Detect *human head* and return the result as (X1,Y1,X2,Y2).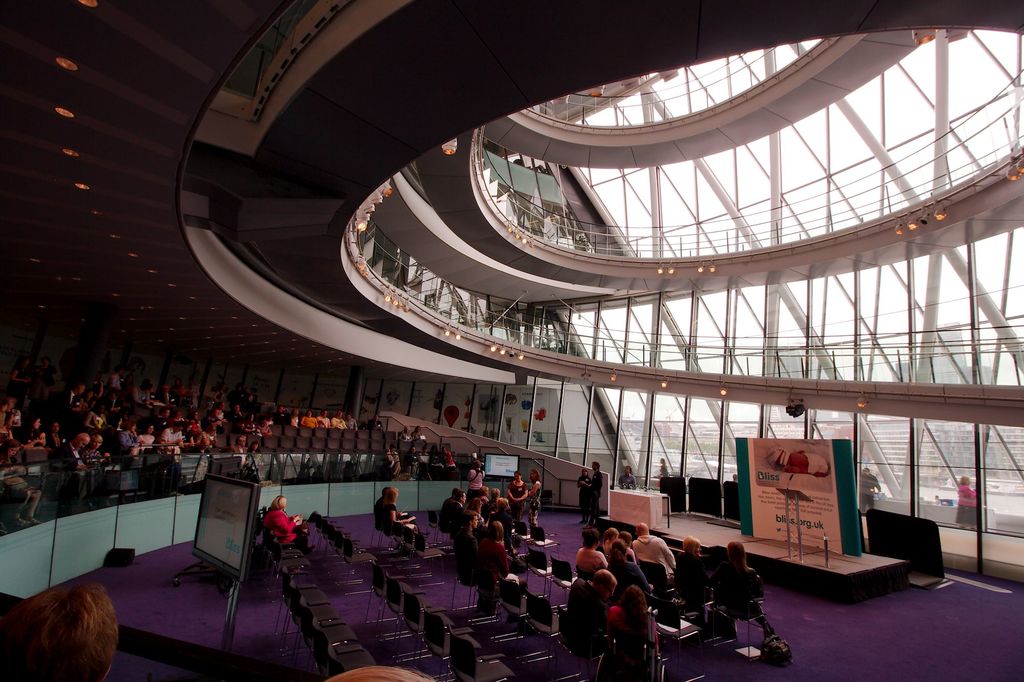
(122,420,138,432).
